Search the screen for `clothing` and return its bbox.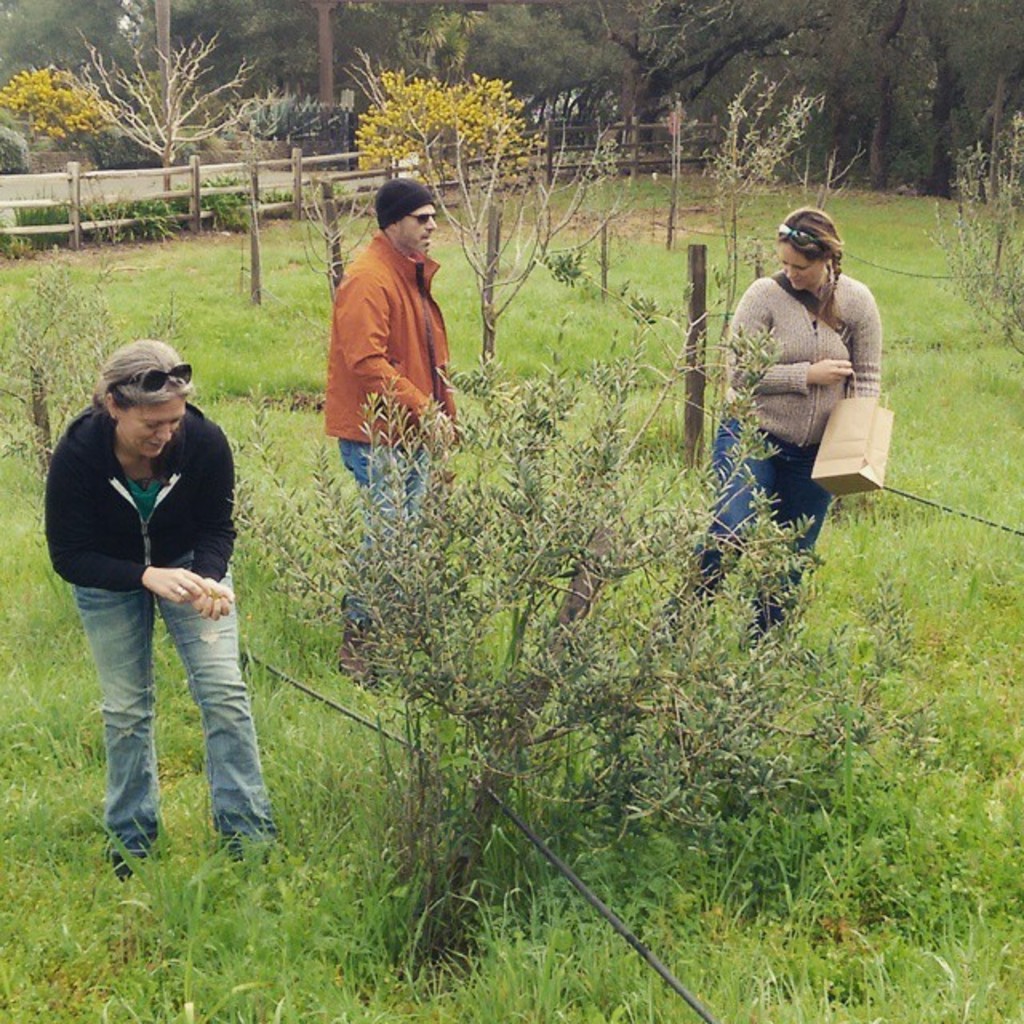
Found: 330 230 459 632.
